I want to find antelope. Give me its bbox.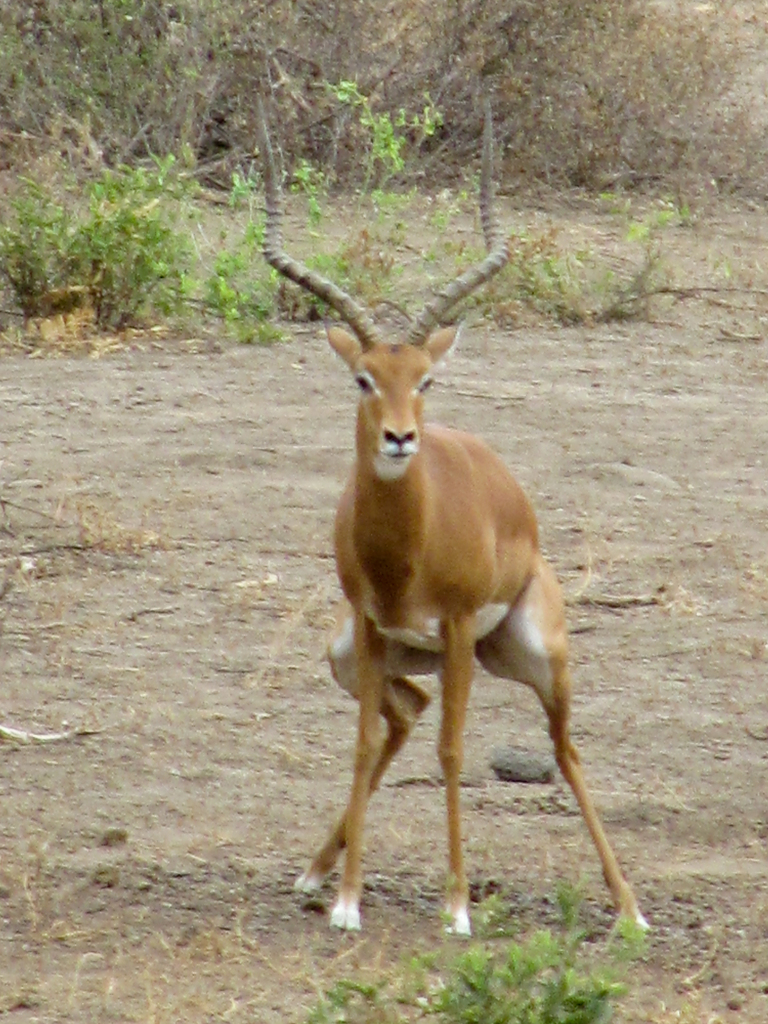
<region>258, 108, 653, 934</region>.
